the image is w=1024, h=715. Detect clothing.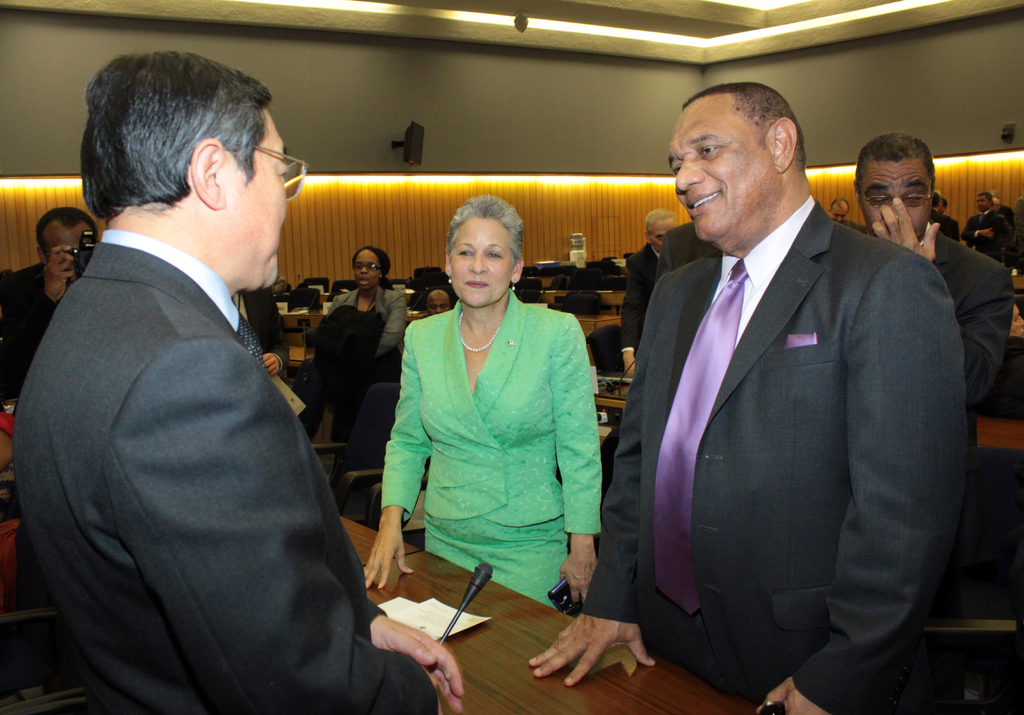
Detection: [929, 220, 1012, 462].
